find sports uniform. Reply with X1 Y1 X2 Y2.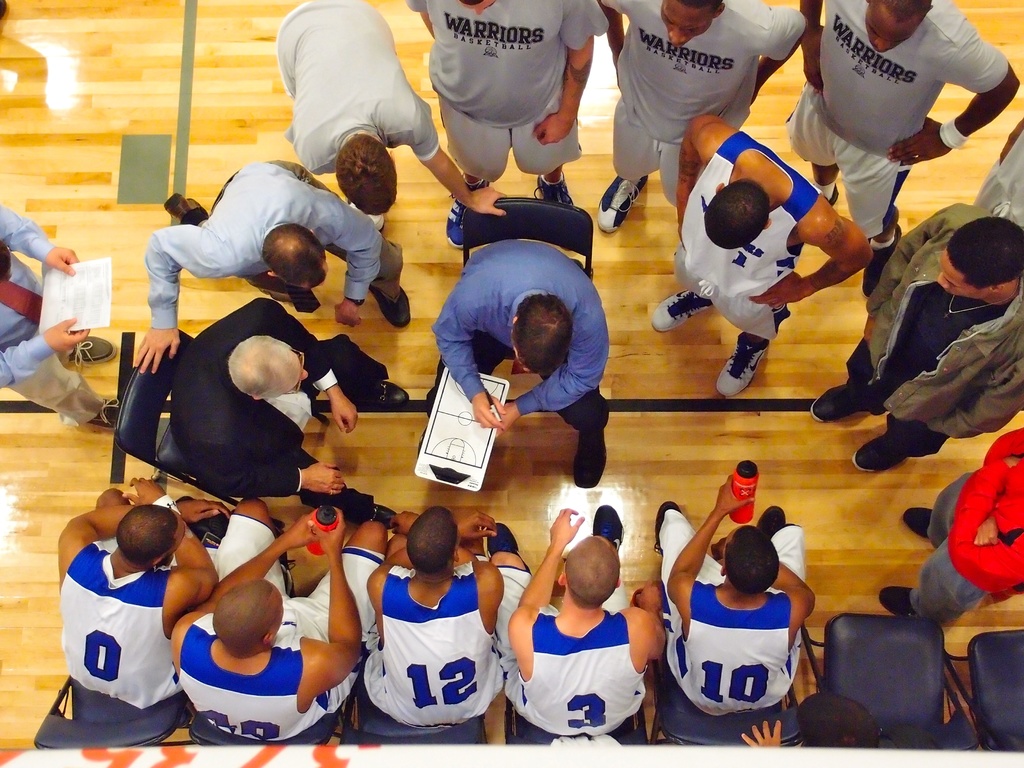
365 556 497 728.
